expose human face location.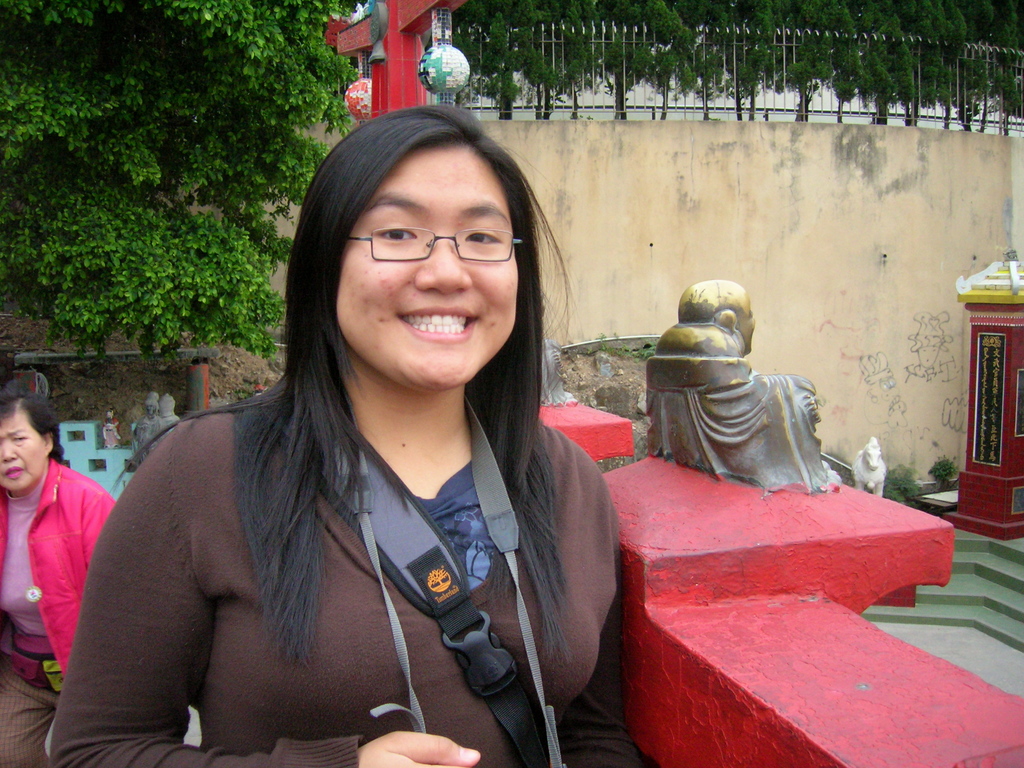
Exposed at Rect(0, 413, 42, 492).
